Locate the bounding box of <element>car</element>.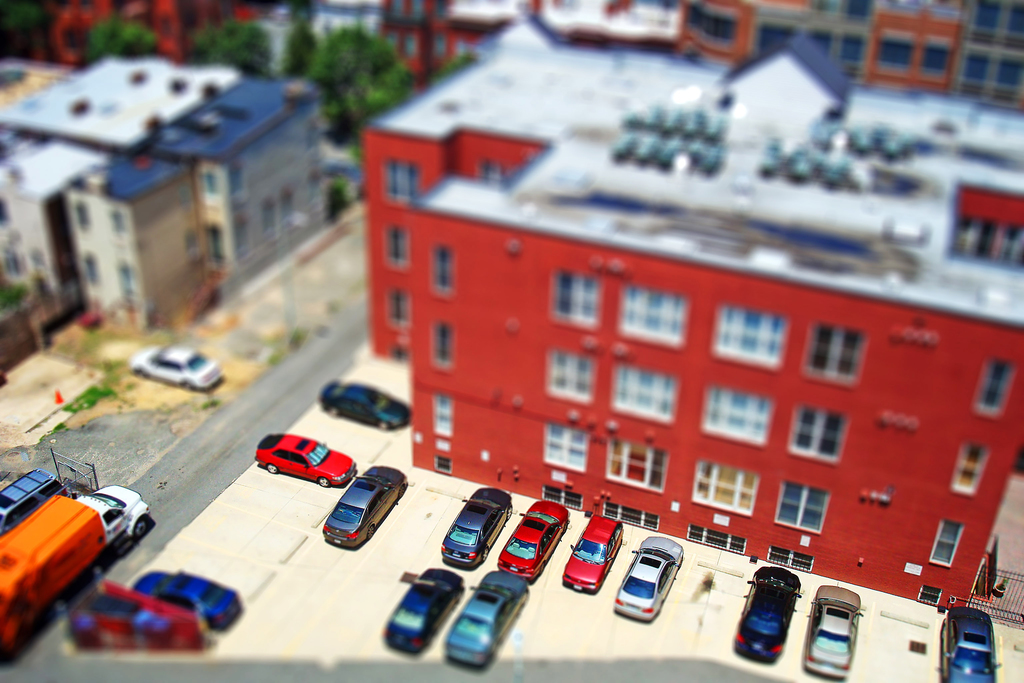
Bounding box: <box>728,568,802,667</box>.
